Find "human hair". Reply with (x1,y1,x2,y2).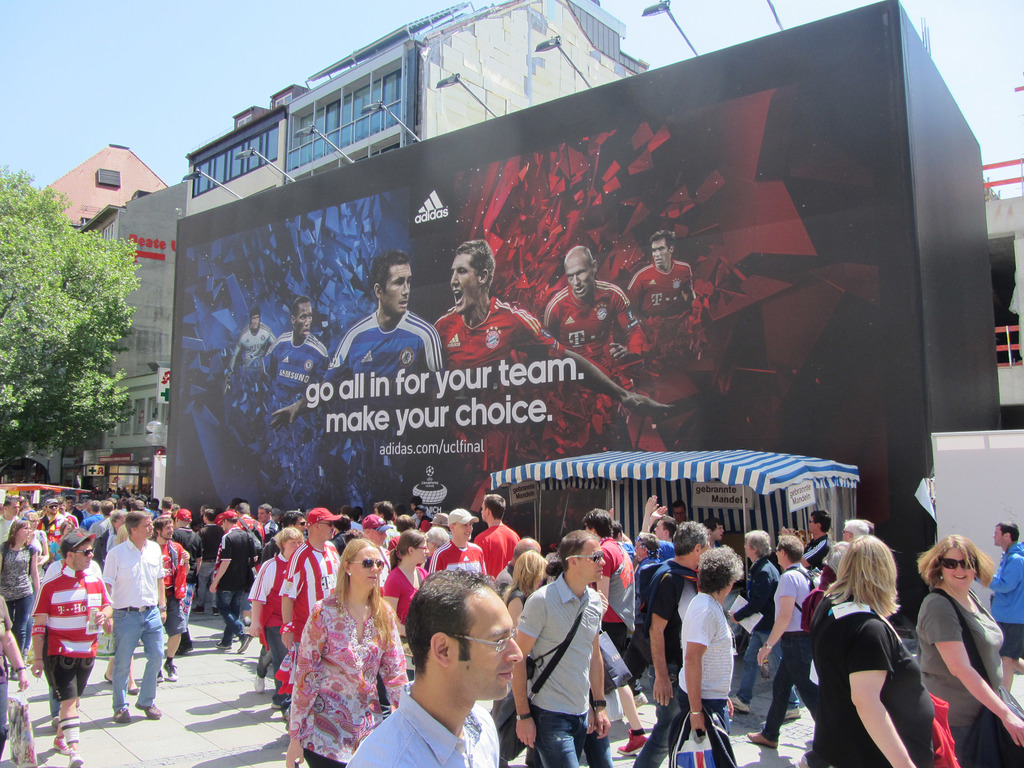
(997,520,1021,544).
